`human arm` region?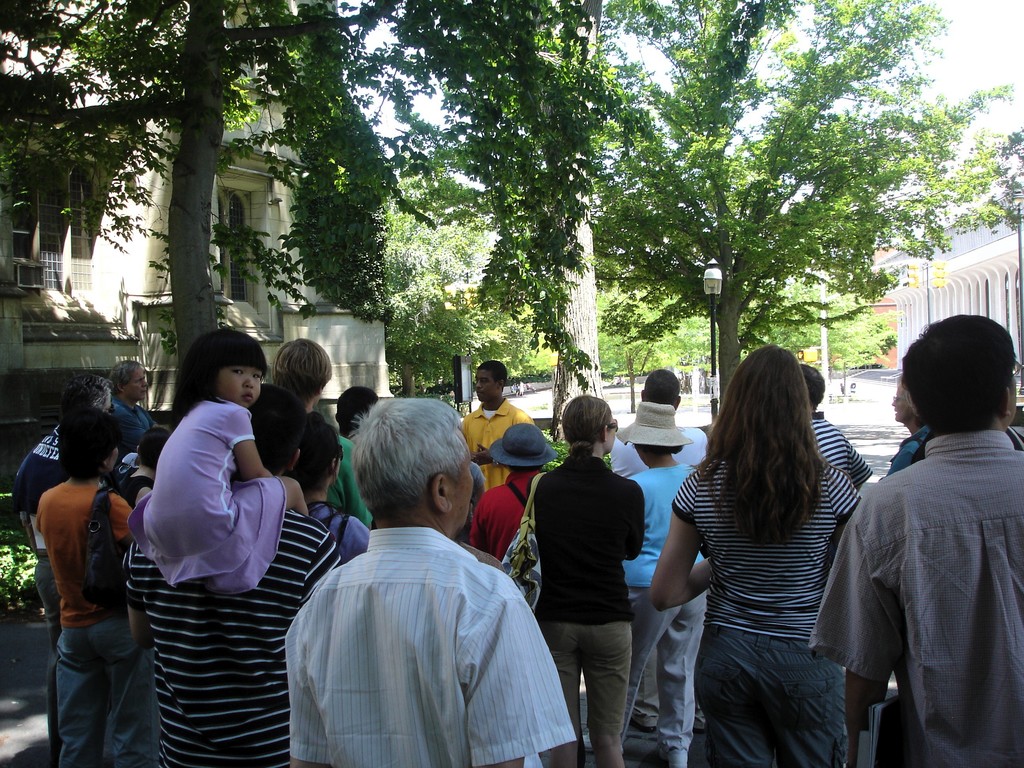
<region>218, 407, 277, 484</region>
